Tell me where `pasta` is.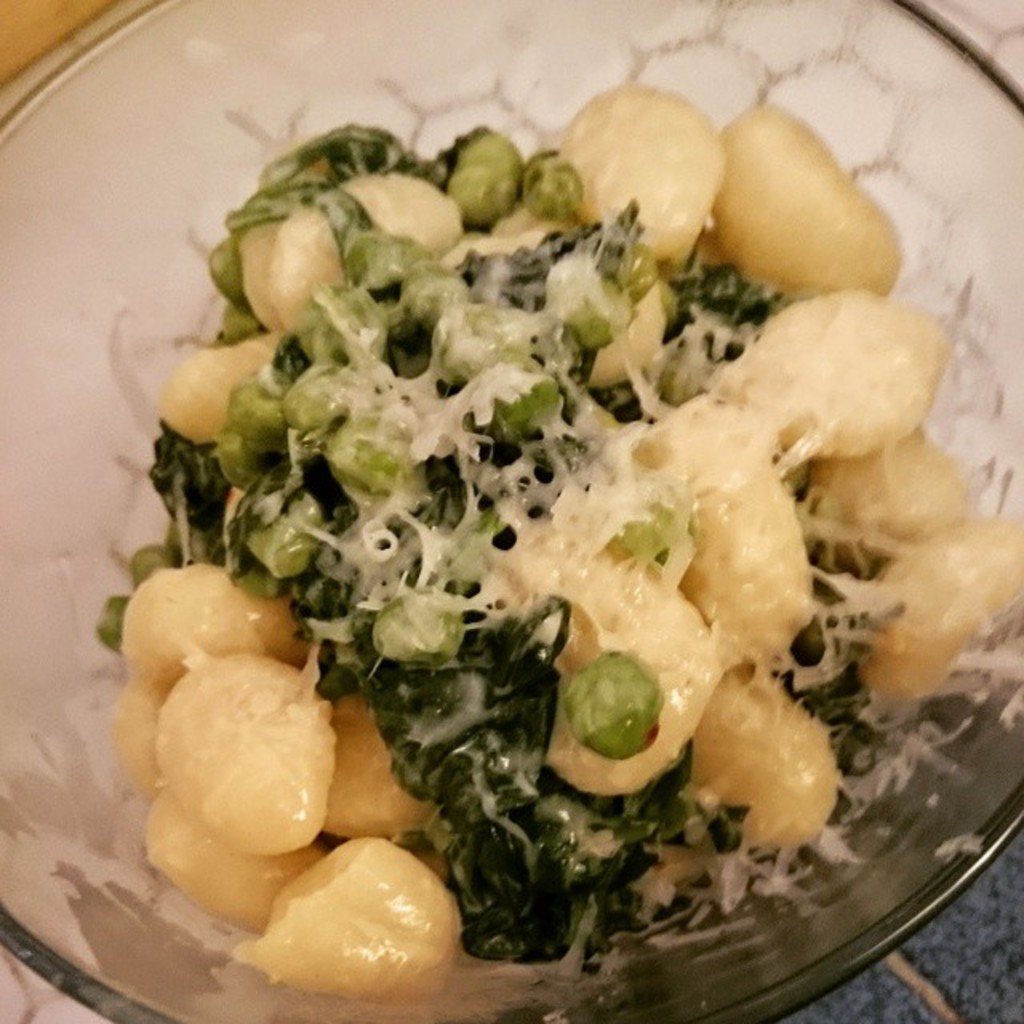
`pasta` is at x1=109 y1=82 x2=1022 y2=1002.
